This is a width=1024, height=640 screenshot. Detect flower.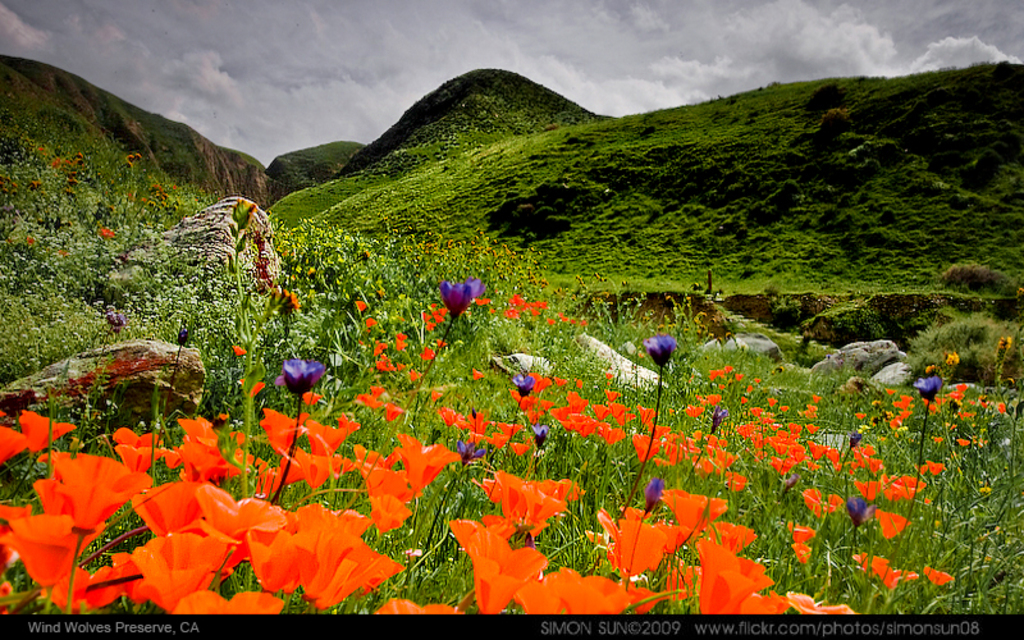
x1=247, y1=504, x2=388, y2=602.
